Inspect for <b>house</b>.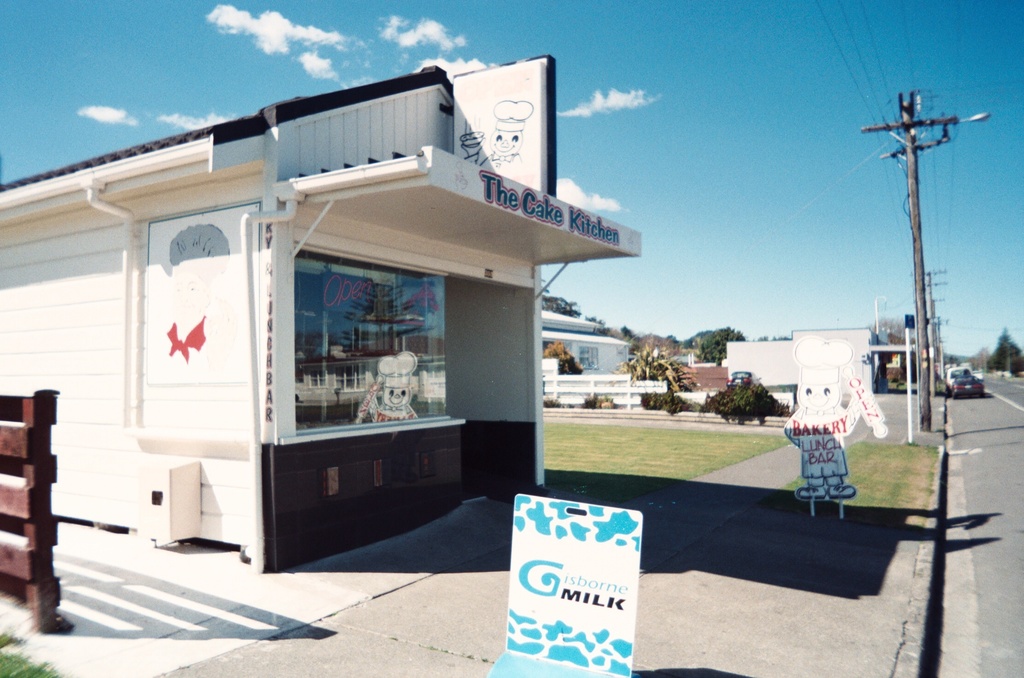
Inspection: select_region(726, 333, 881, 409).
